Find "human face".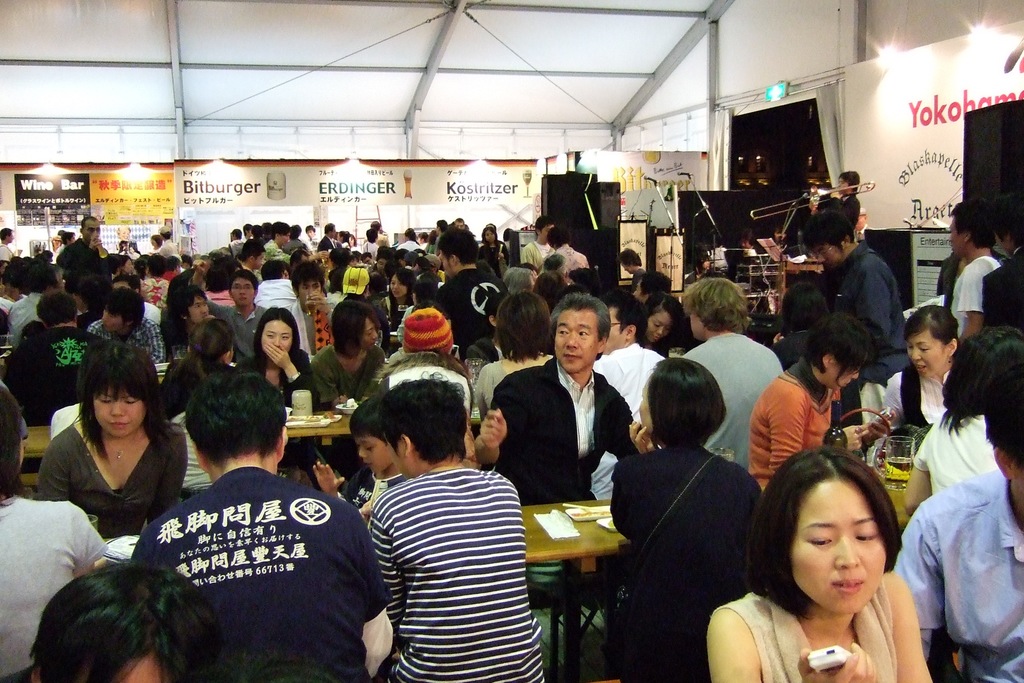
bbox(532, 272, 538, 281).
